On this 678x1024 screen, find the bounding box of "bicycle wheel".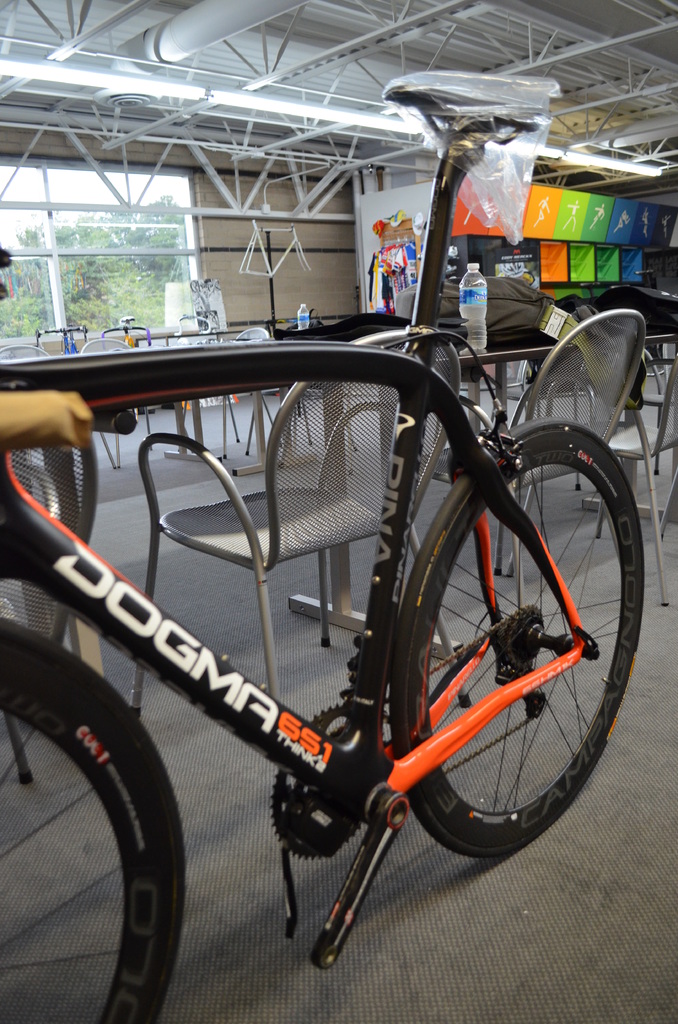
Bounding box: bbox=(0, 609, 186, 1023).
